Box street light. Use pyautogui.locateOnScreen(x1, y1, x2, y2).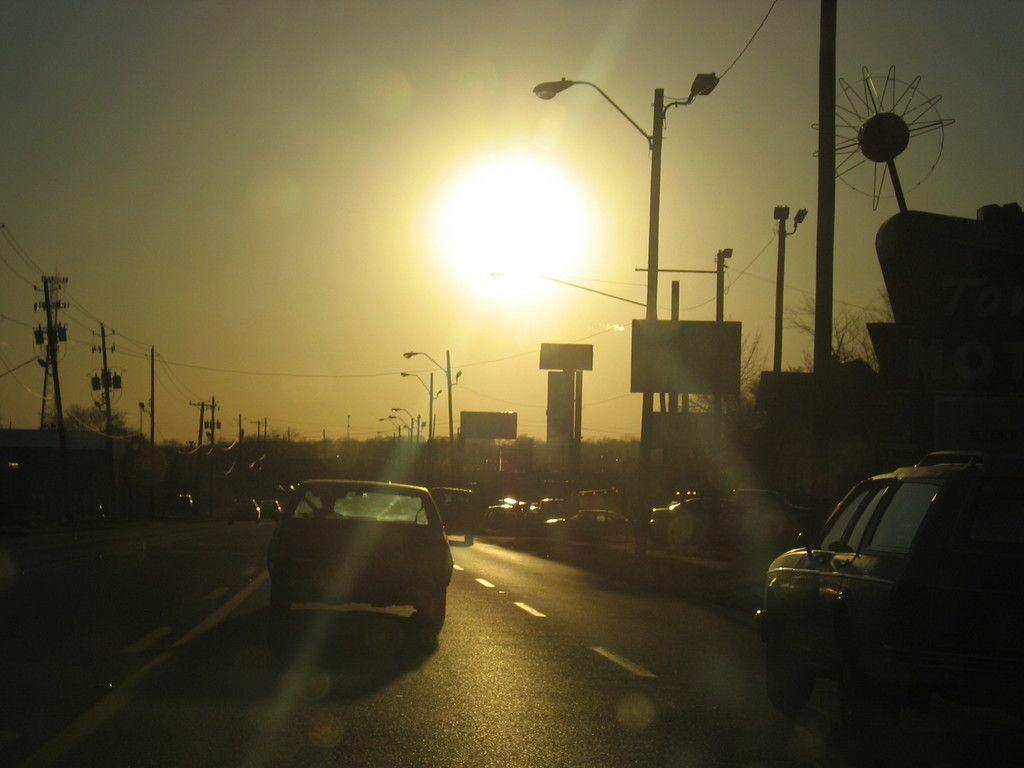
pyautogui.locateOnScreen(528, 68, 714, 564).
